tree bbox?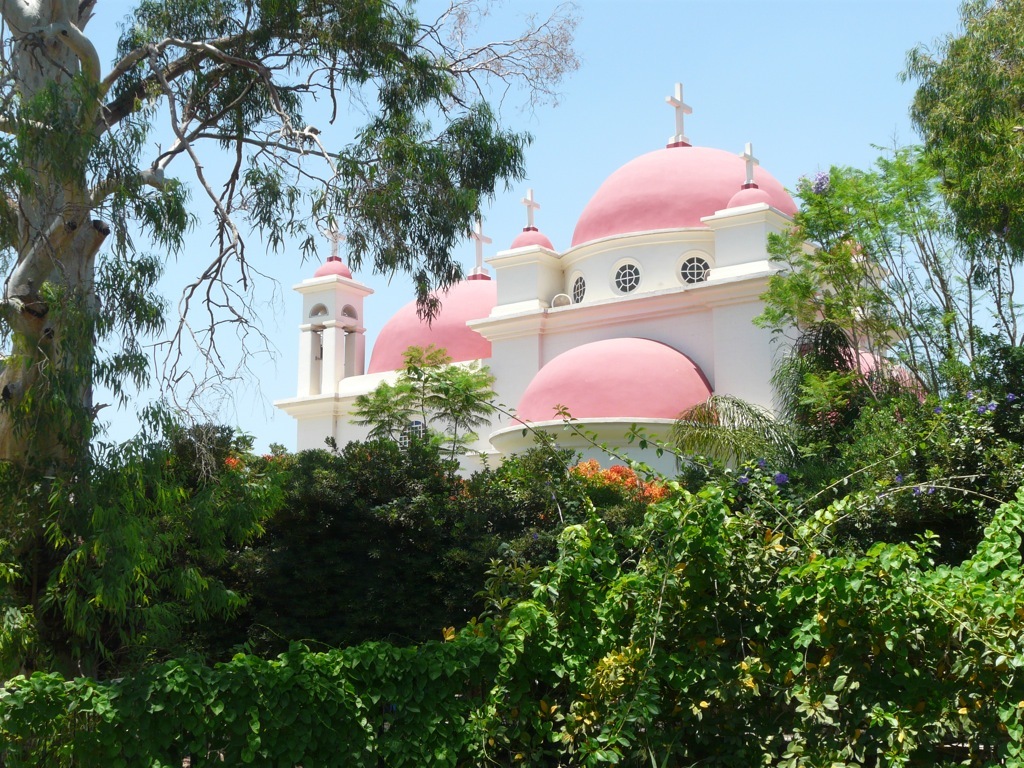
x1=910, y1=18, x2=1016, y2=242
